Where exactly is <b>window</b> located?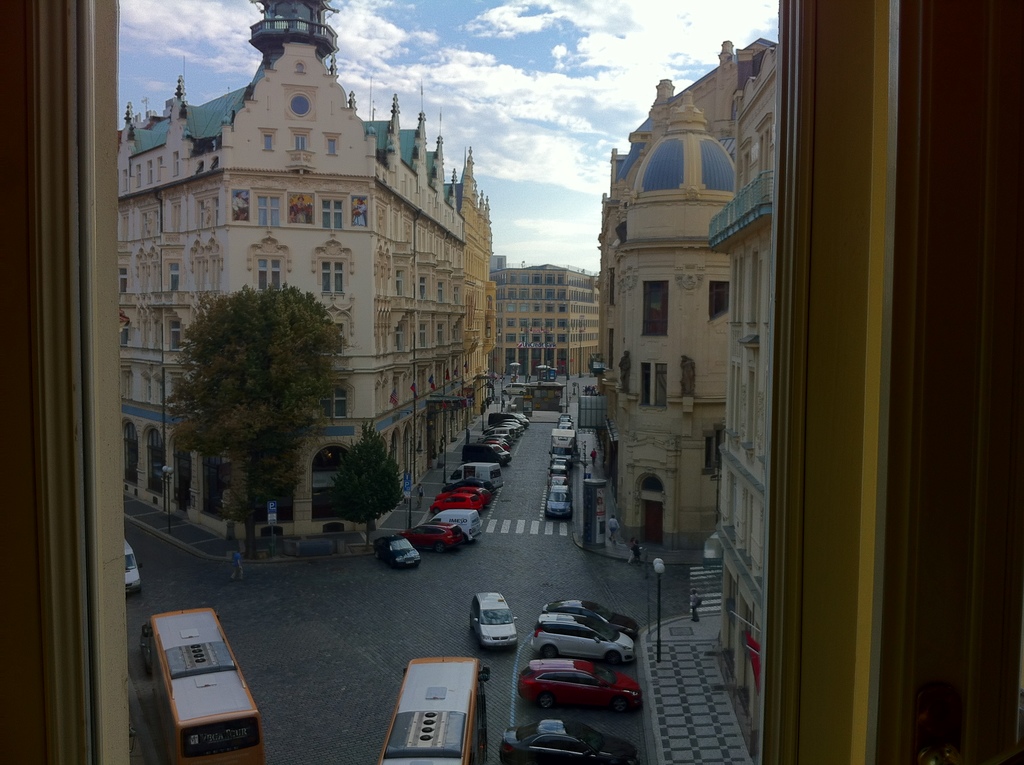
Its bounding box is select_region(641, 361, 648, 408).
